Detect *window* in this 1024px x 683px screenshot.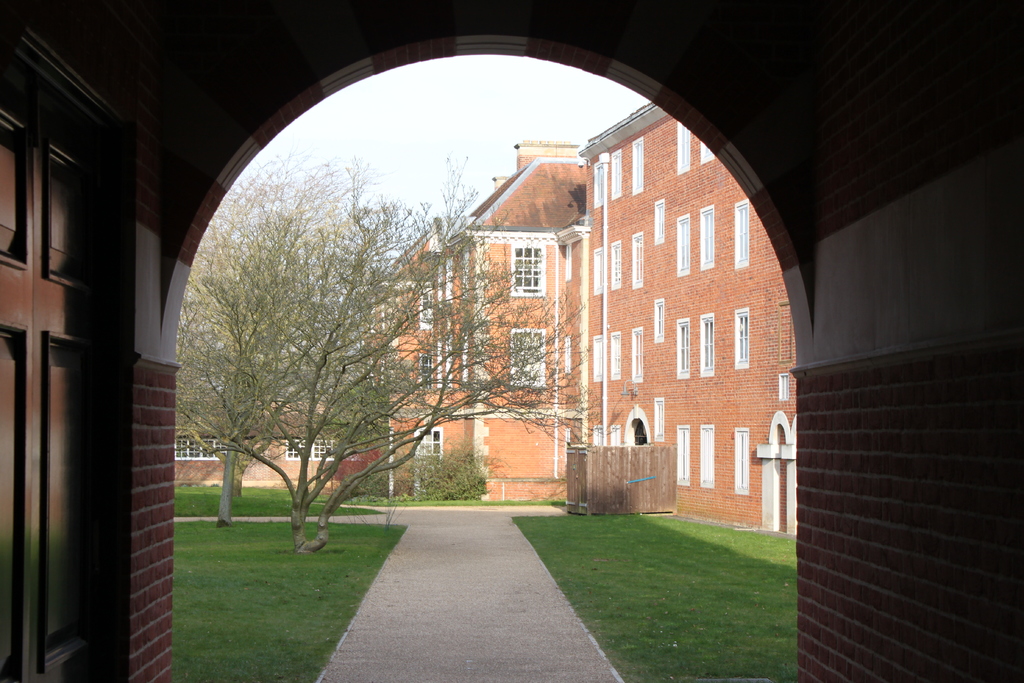
Detection: box=[653, 298, 666, 341].
